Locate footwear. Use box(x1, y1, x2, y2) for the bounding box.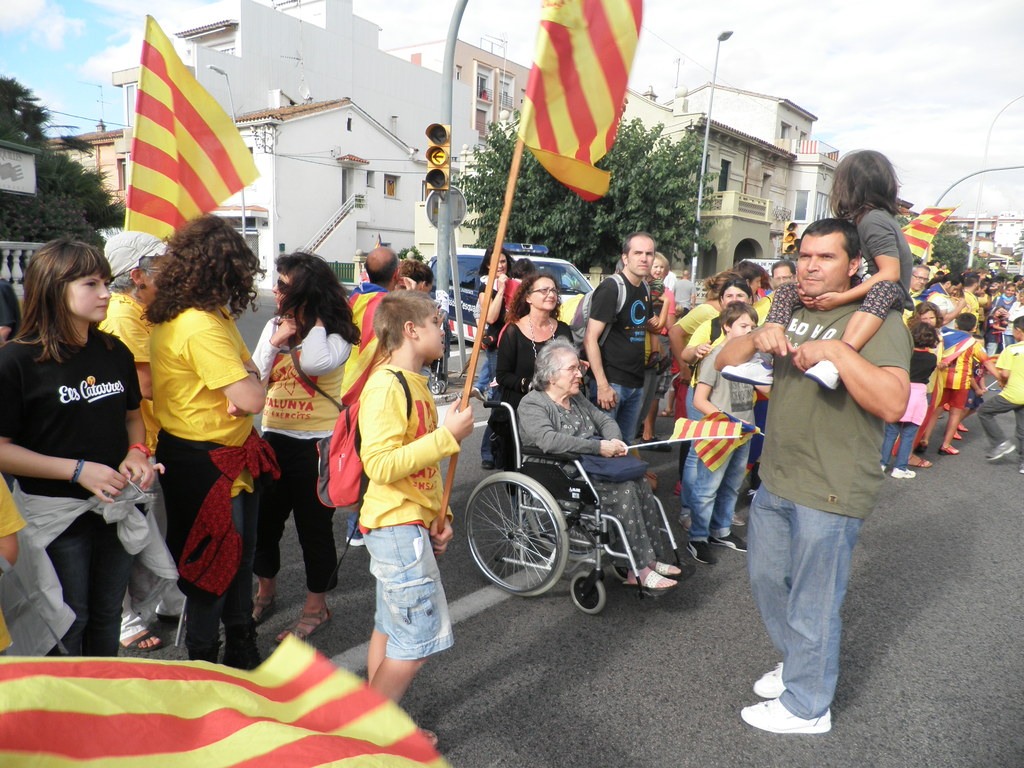
box(126, 632, 161, 651).
